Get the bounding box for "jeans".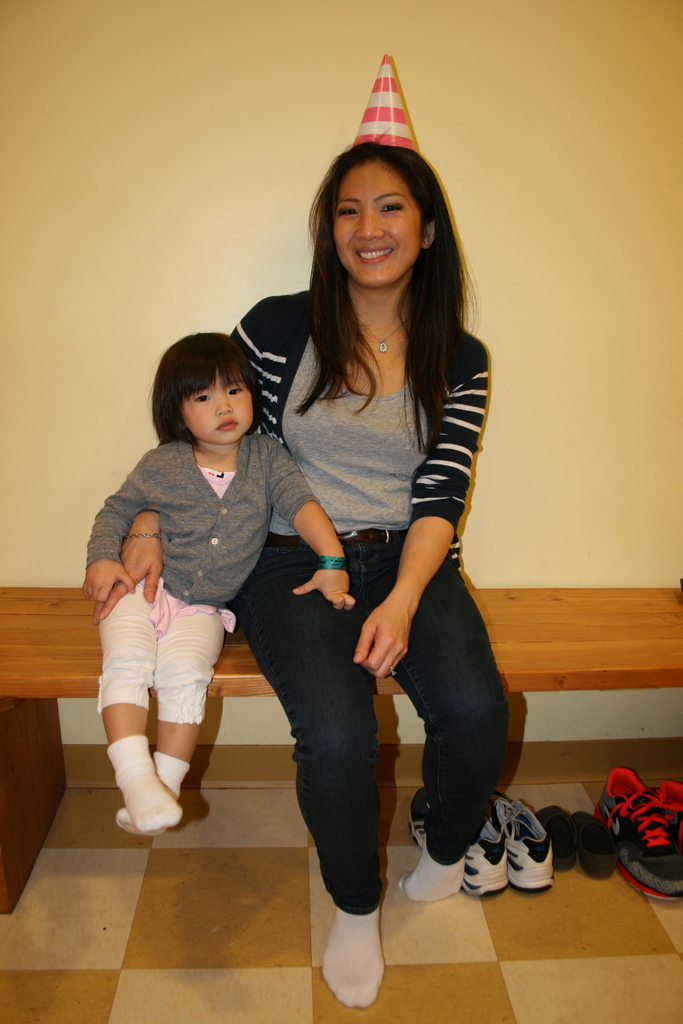
[211, 545, 472, 936].
